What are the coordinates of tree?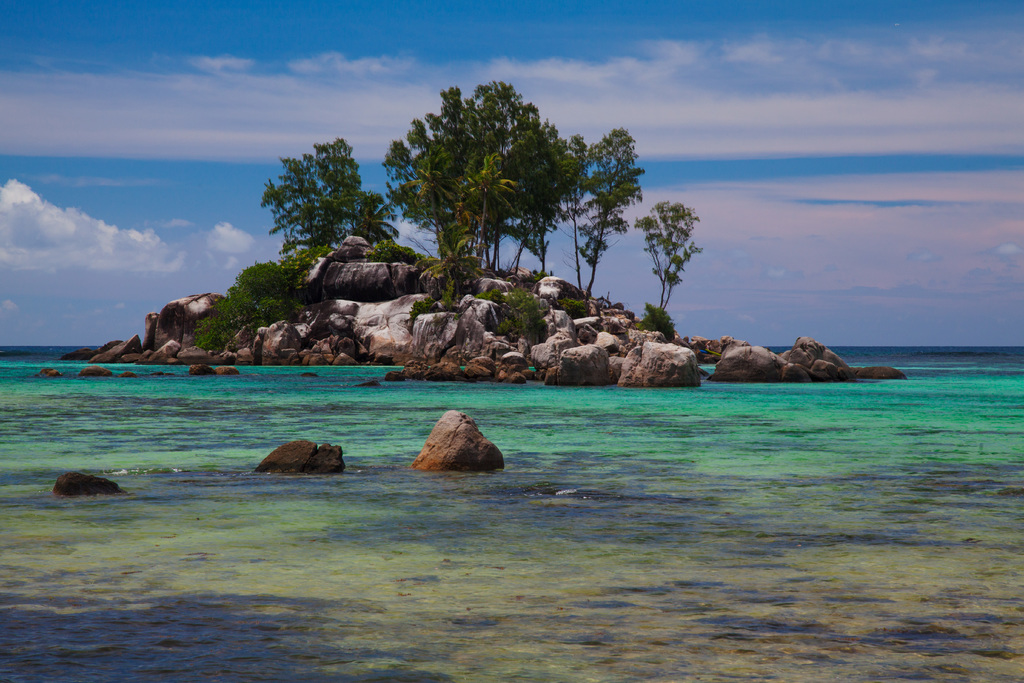
349, 184, 403, 252.
